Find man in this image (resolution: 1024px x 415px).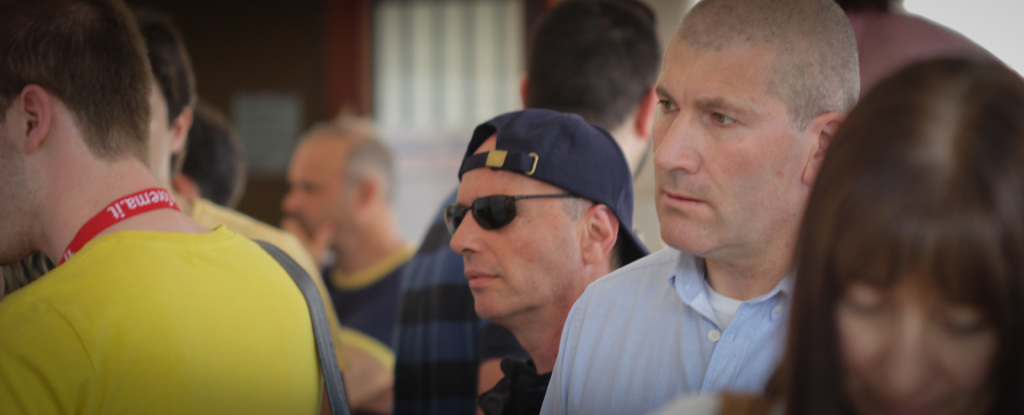
[0, 15, 373, 414].
